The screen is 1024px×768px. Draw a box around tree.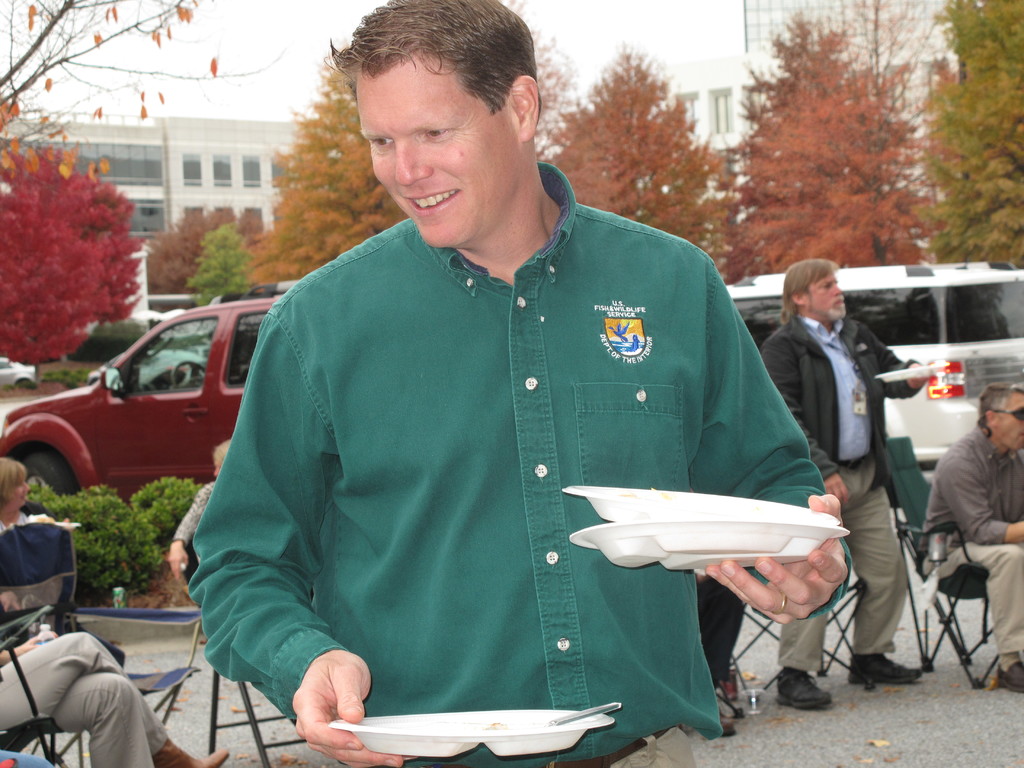
<box>244,26,423,308</box>.
